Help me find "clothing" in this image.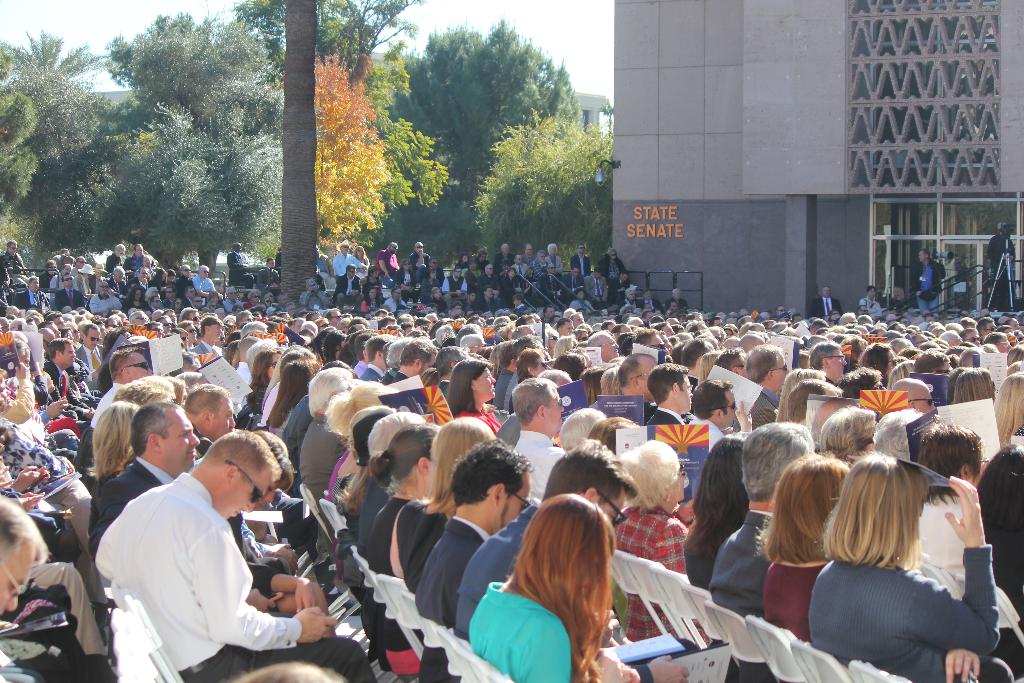
Found it: 910, 488, 993, 591.
